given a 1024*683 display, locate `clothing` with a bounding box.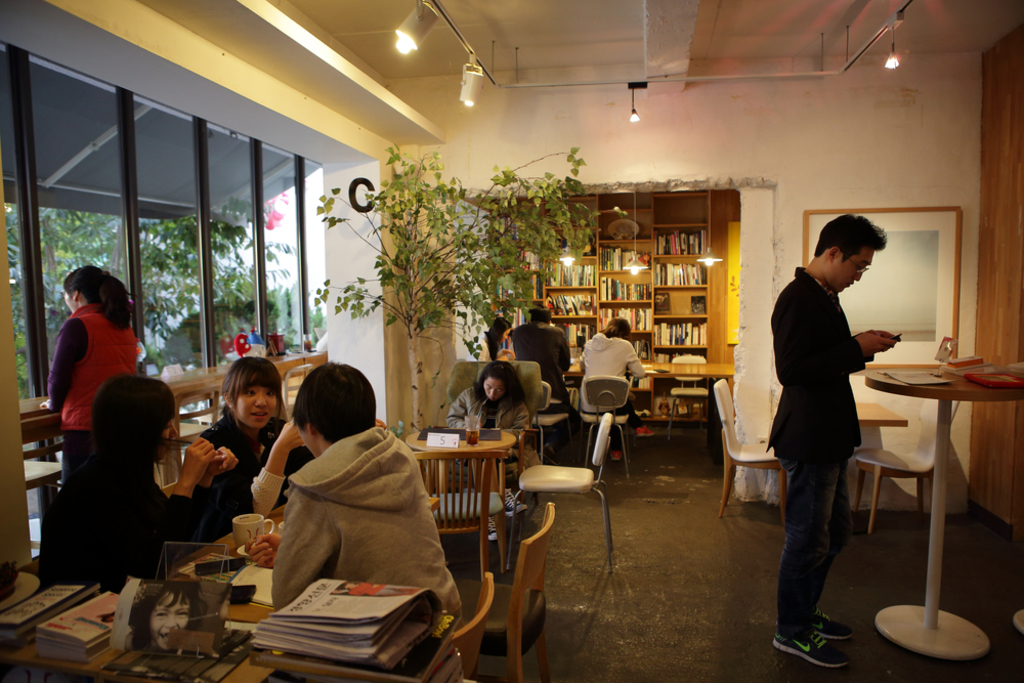
Located: crop(41, 304, 143, 475).
